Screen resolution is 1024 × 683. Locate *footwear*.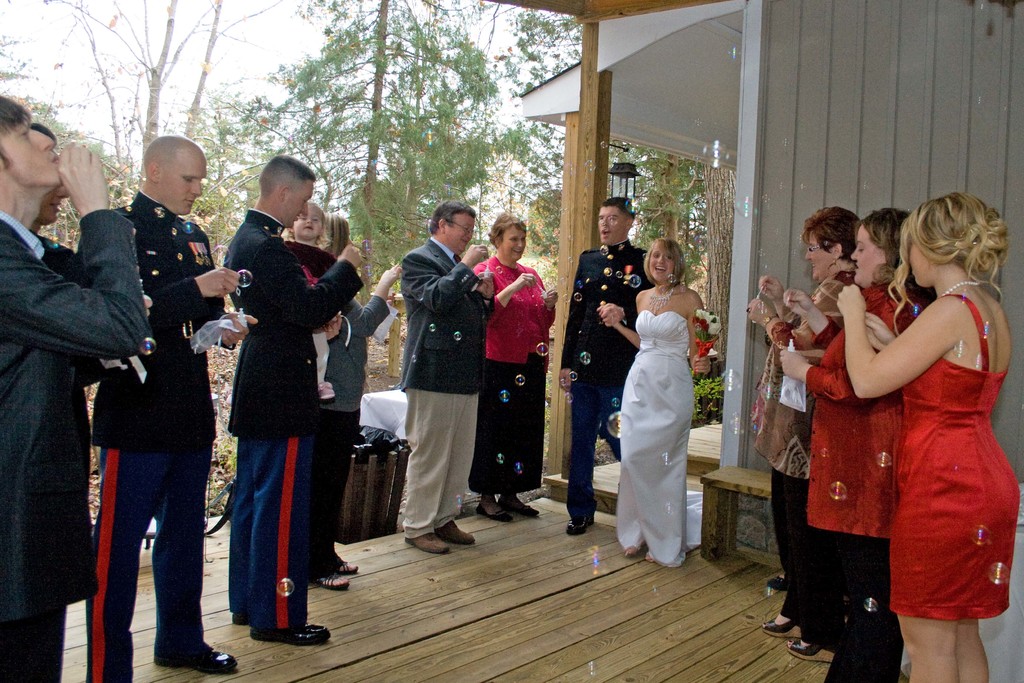
bbox=(506, 504, 539, 517).
